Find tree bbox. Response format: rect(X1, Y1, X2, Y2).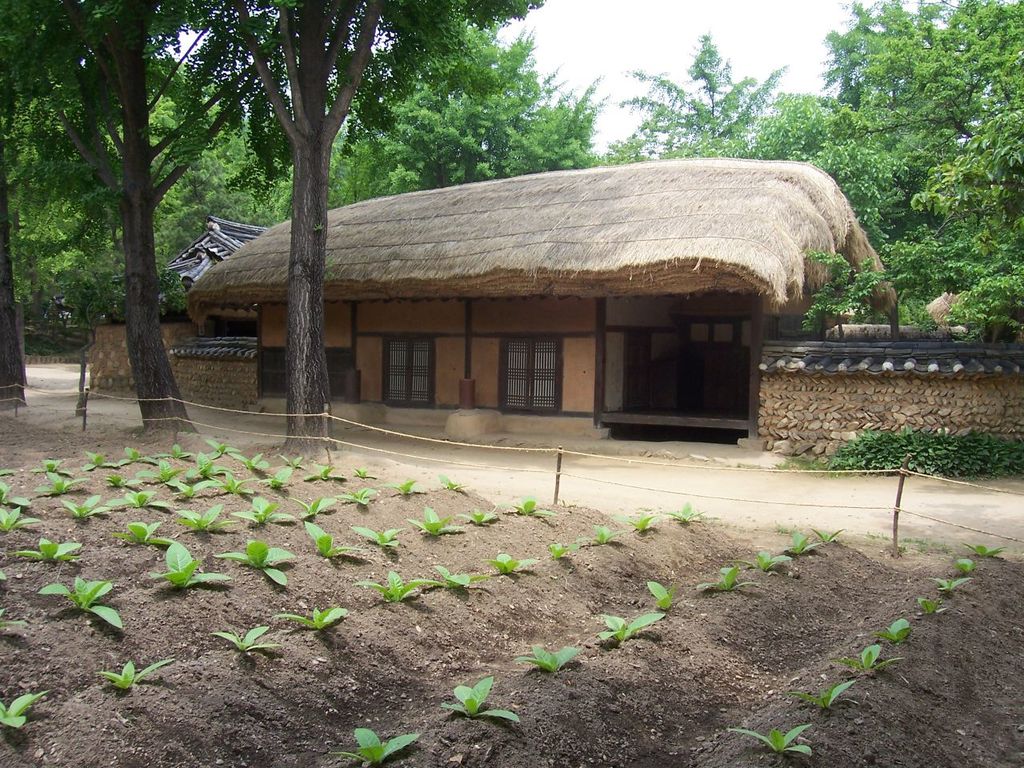
rect(328, 24, 606, 208).
